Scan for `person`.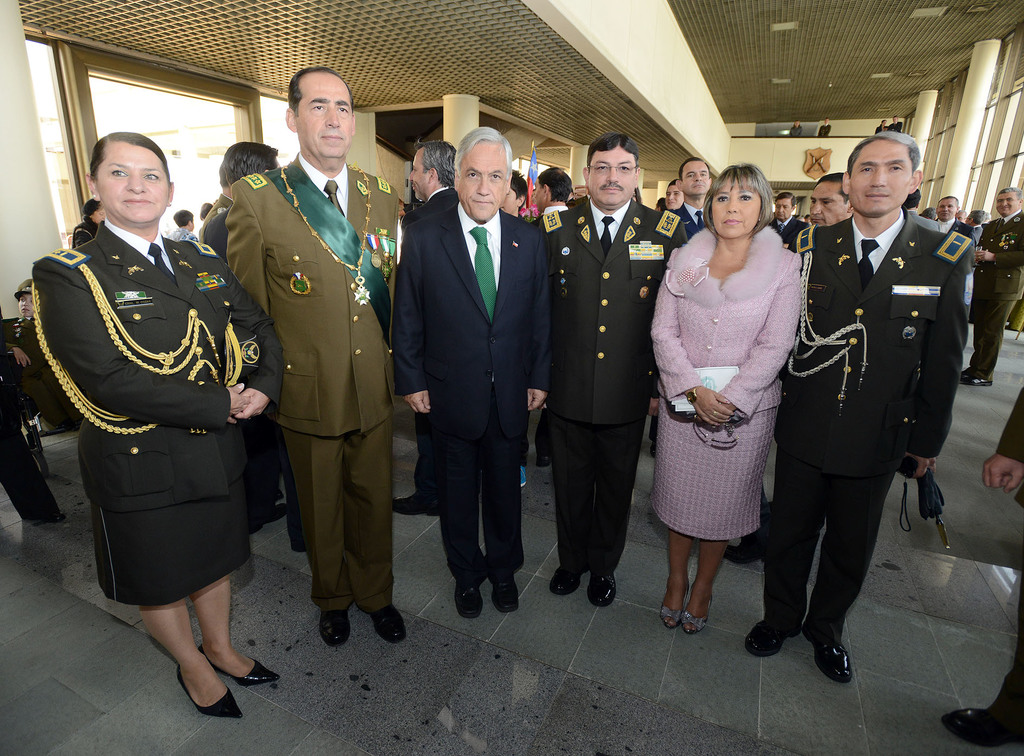
Scan result: (x1=34, y1=130, x2=288, y2=722).
